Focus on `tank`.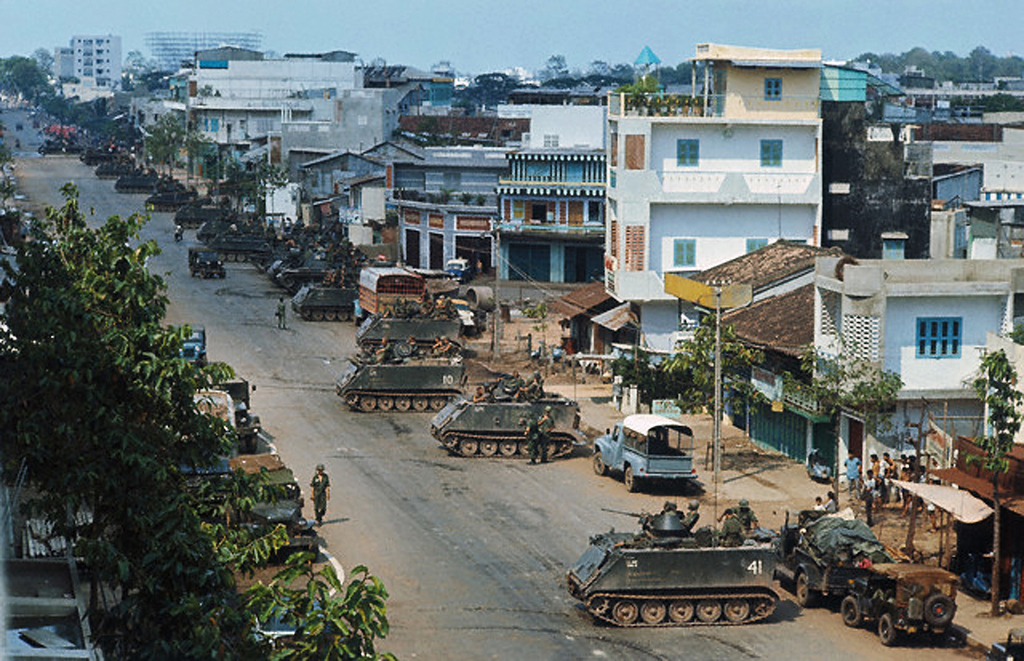
Focused at box(428, 371, 590, 462).
